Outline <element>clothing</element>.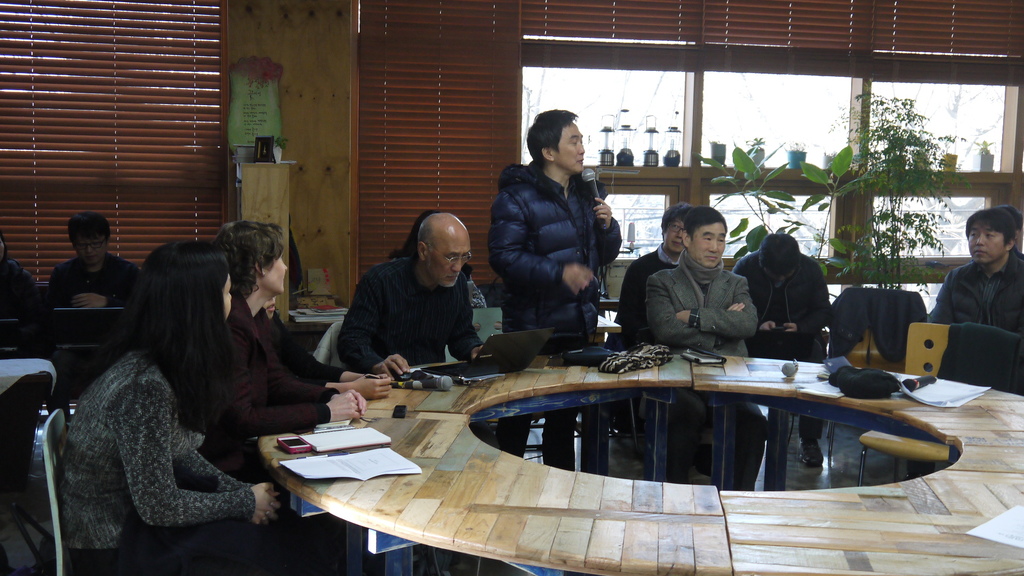
Outline: box(930, 246, 1023, 336).
